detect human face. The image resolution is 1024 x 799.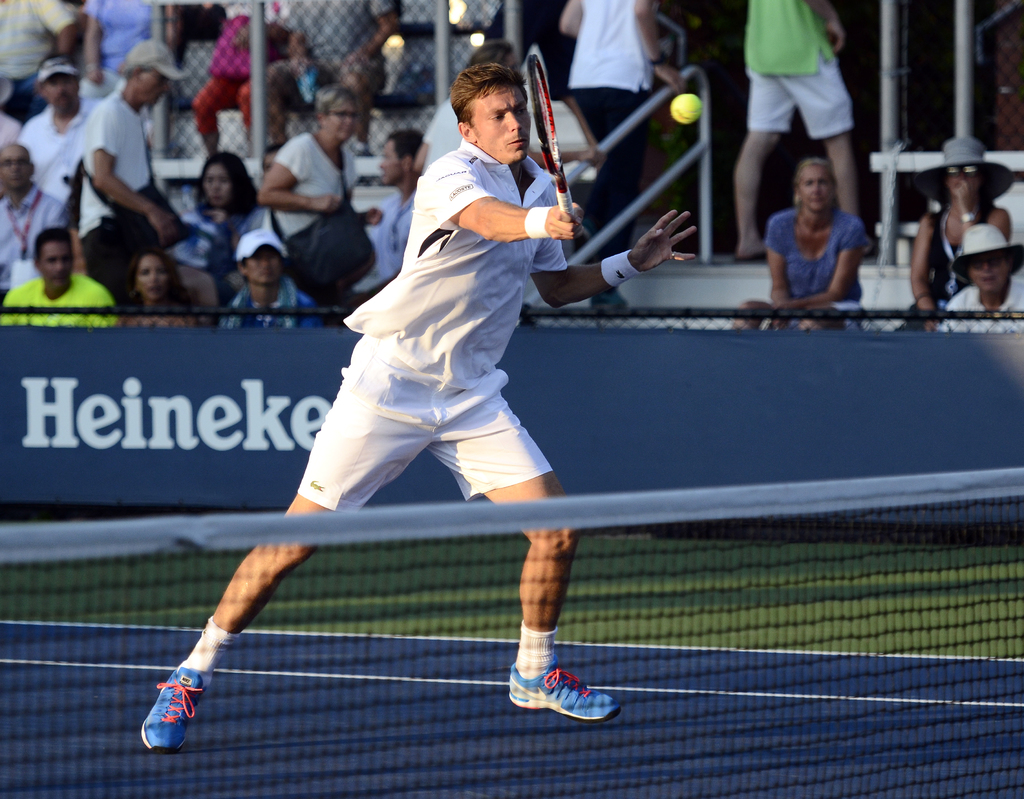
bbox=(38, 68, 78, 118).
